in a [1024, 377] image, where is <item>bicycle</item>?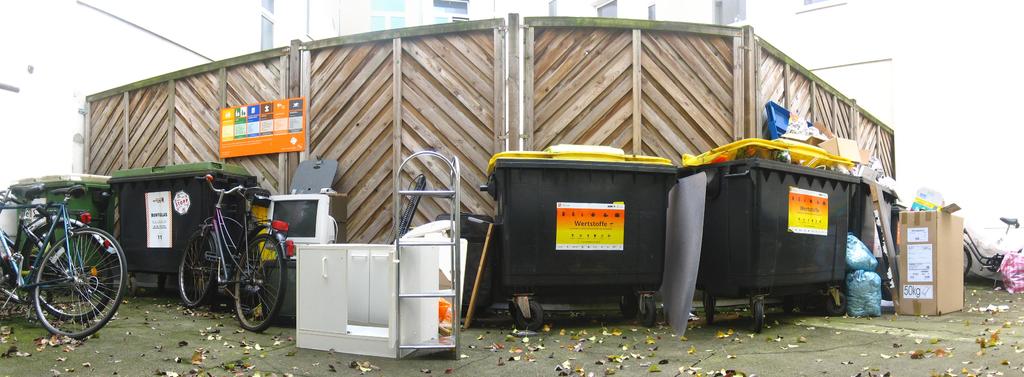
x1=0, y1=184, x2=114, y2=322.
